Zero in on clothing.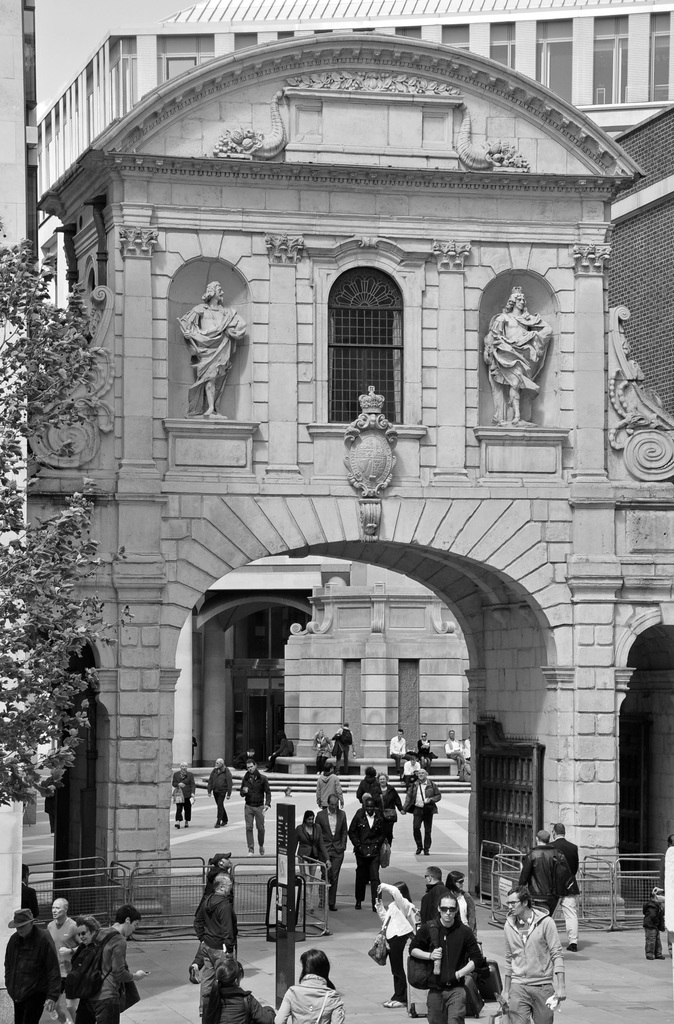
Zeroed in: x1=559 y1=837 x2=585 y2=935.
